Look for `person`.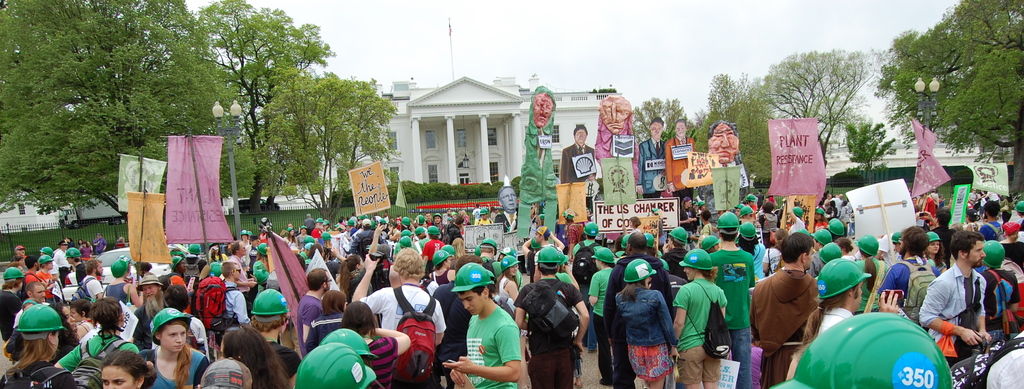
Found: (147,283,207,352).
